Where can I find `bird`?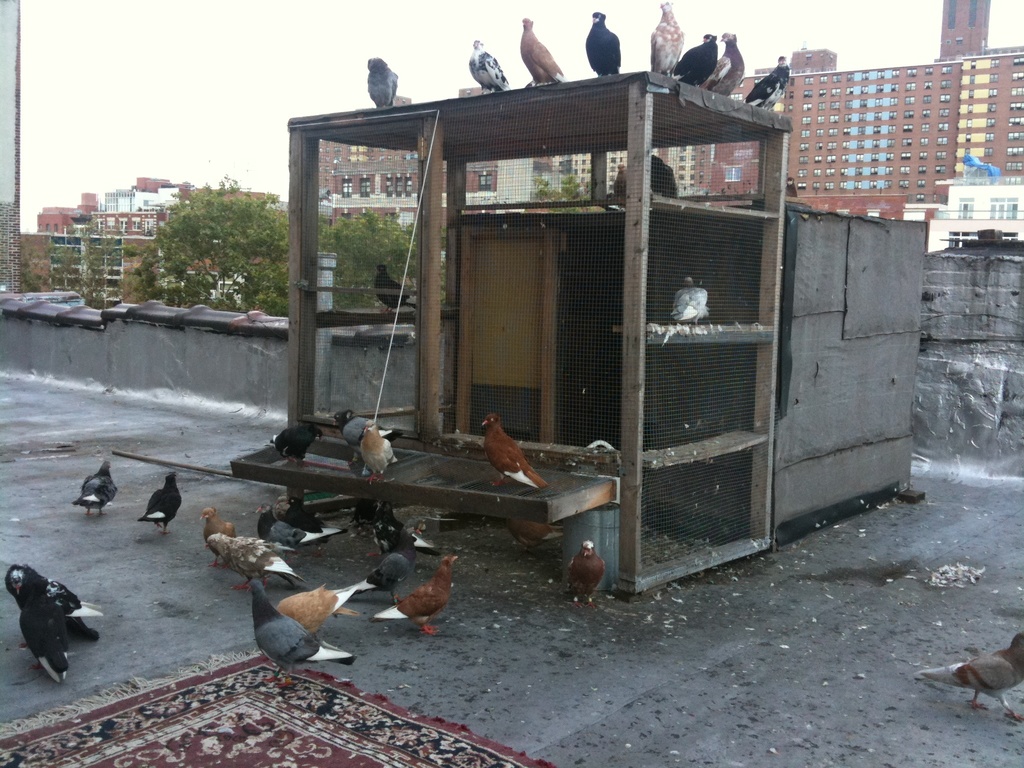
You can find it at rect(344, 550, 417, 595).
